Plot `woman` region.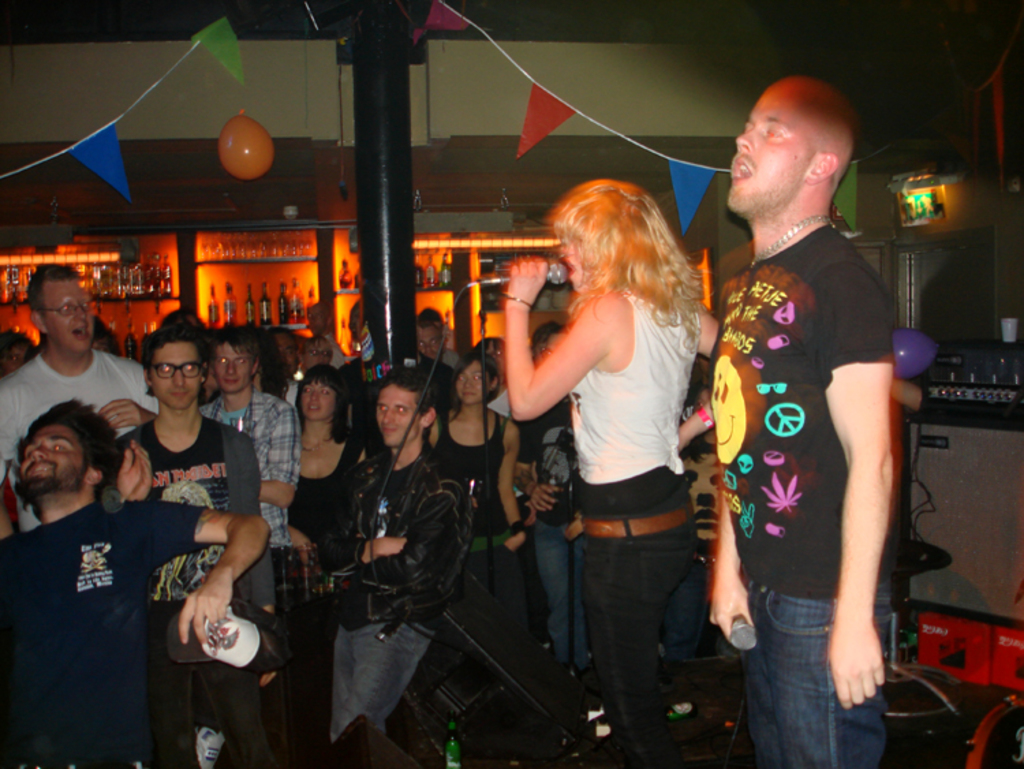
Plotted at (501,169,729,718).
